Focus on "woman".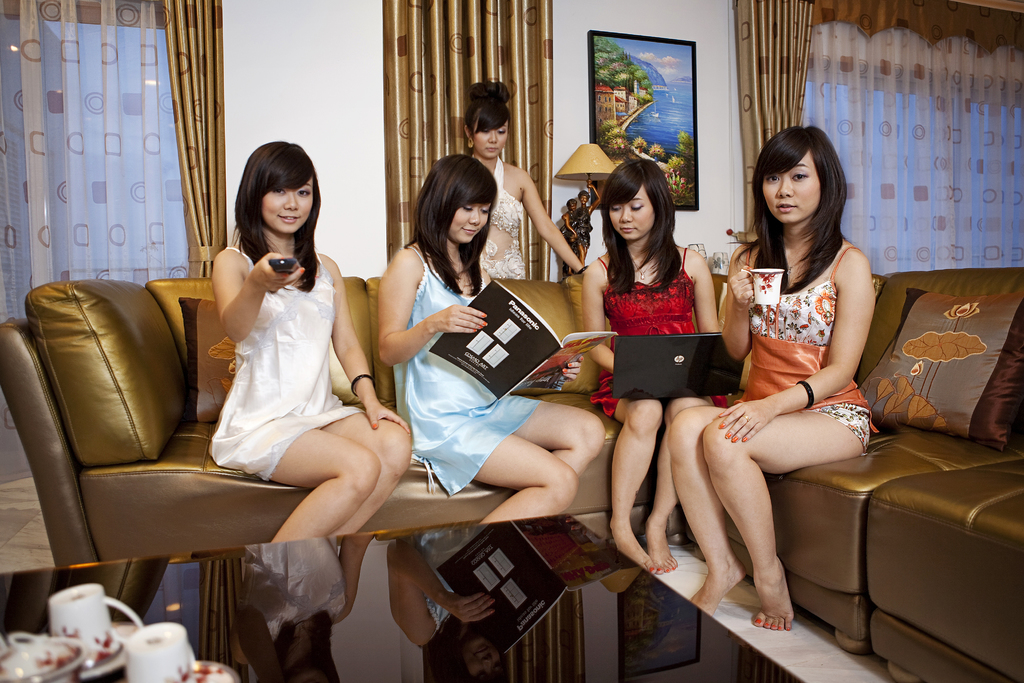
Focused at {"x1": 378, "y1": 156, "x2": 603, "y2": 533}.
